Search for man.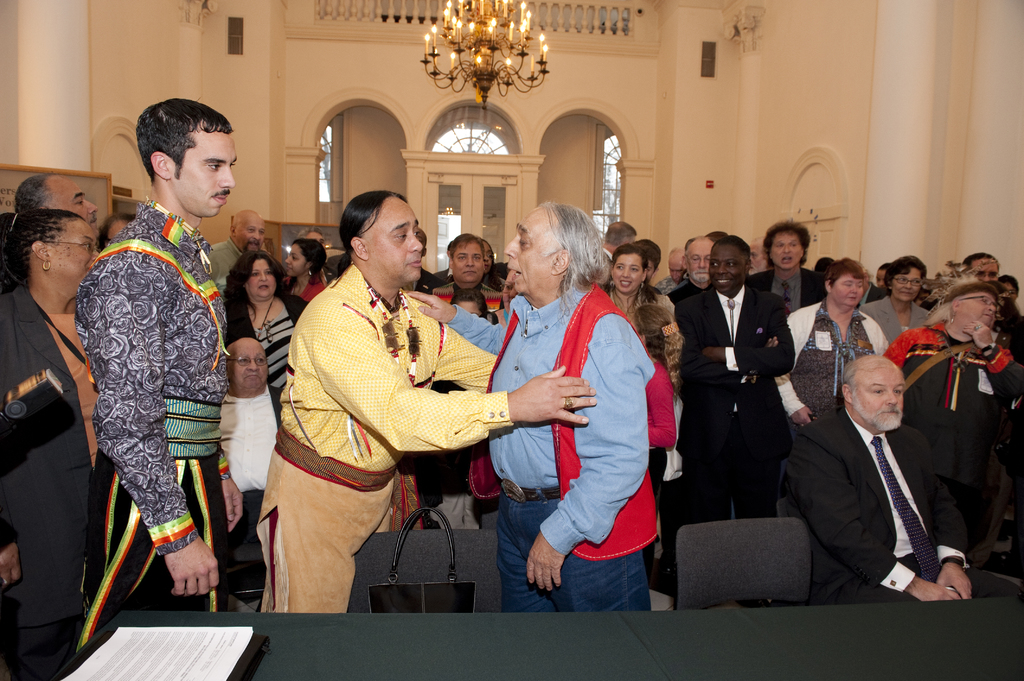
Found at detection(653, 246, 687, 297).
